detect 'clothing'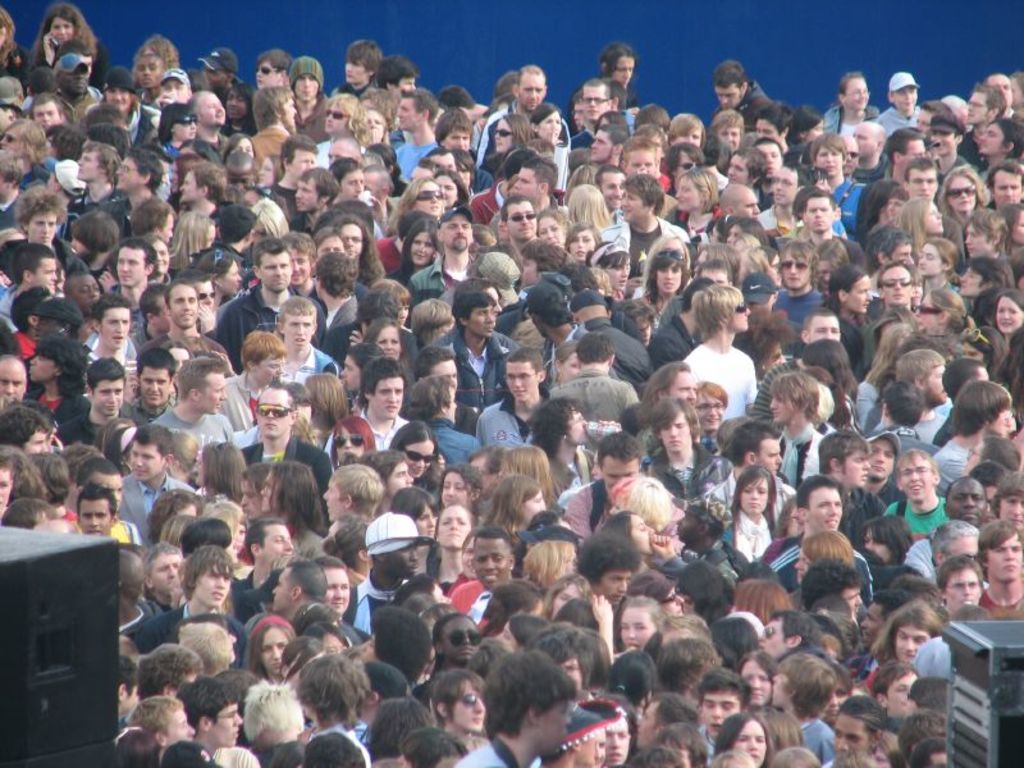
pyautogui.locateOnScreen(933, 433, 972, 502)
